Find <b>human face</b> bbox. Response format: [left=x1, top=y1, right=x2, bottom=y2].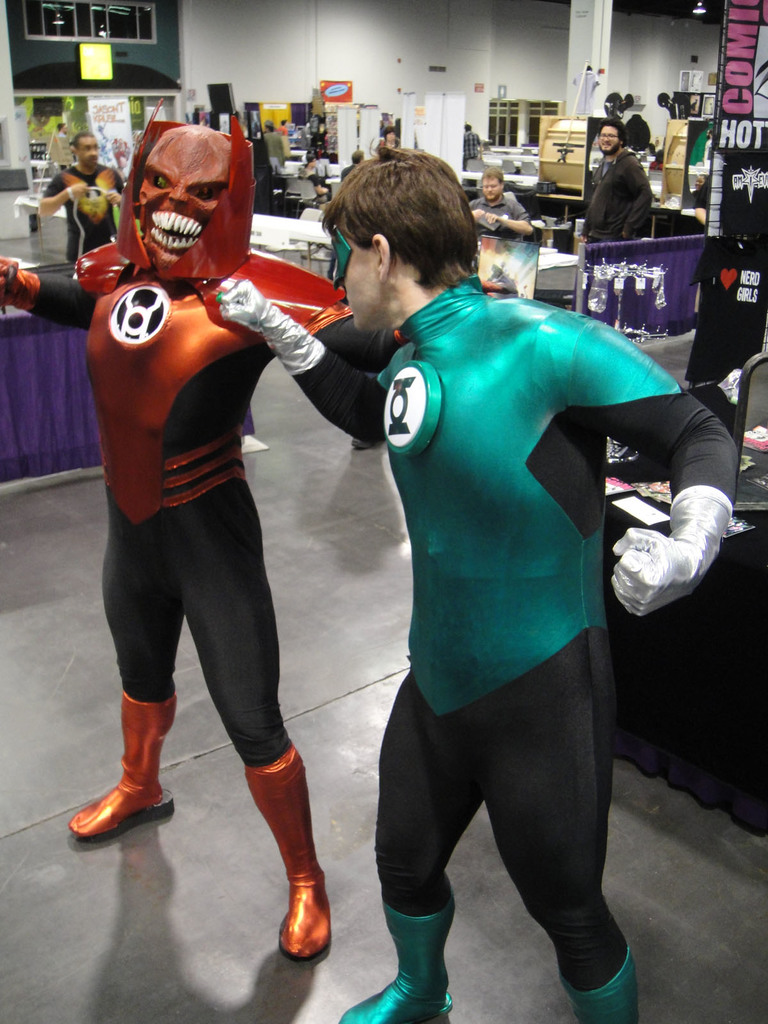
[left=325, top=223, right=388, bottom=330].
